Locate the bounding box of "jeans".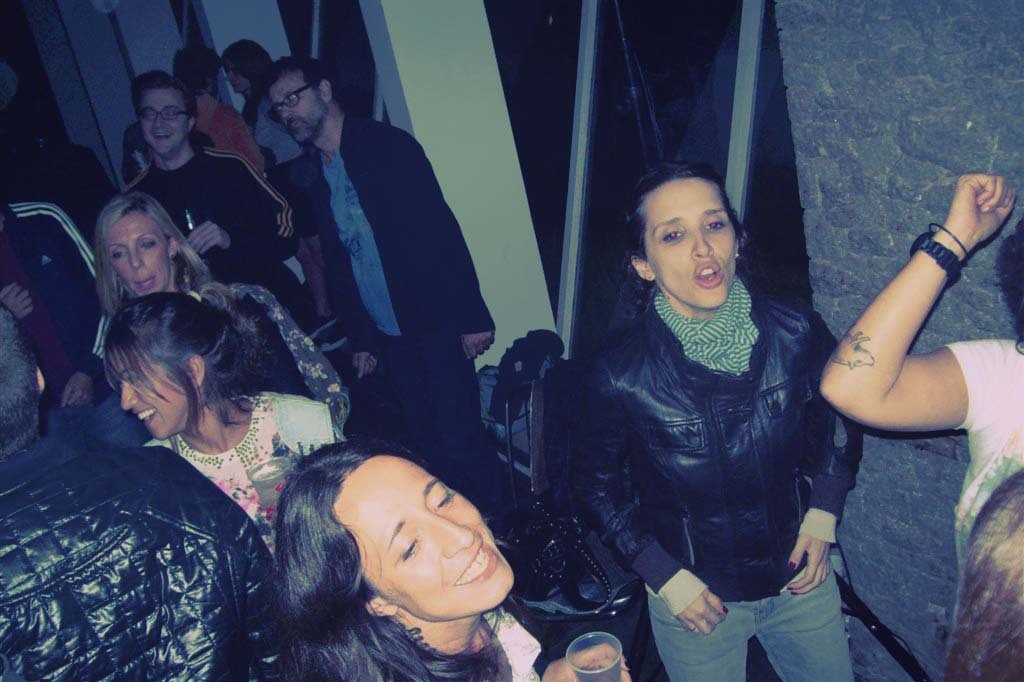
Bounding box: bbox=(646, 555, 849, 681).
